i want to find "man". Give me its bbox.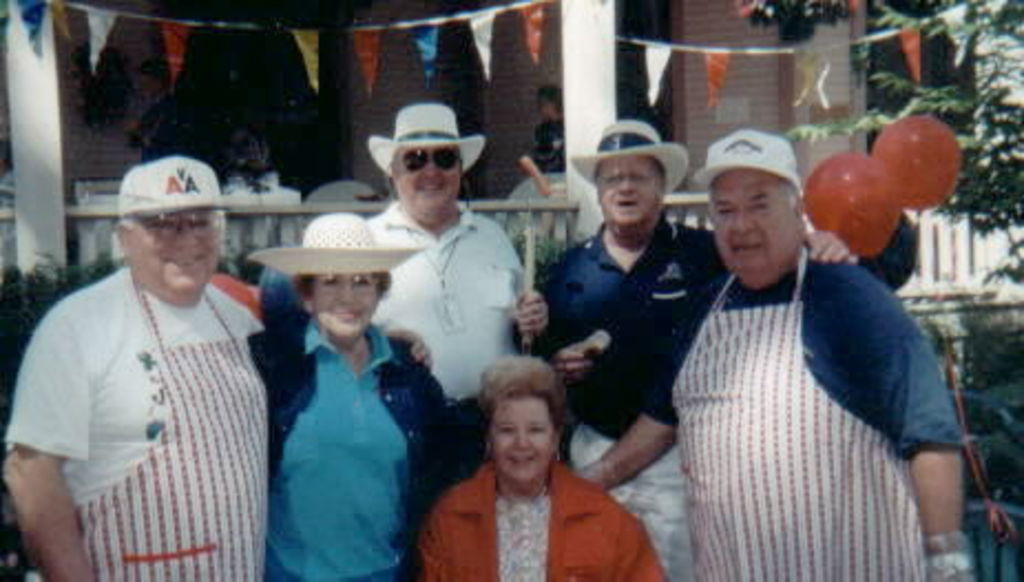
x1=573 y1=128 x2=971 y2=580.
